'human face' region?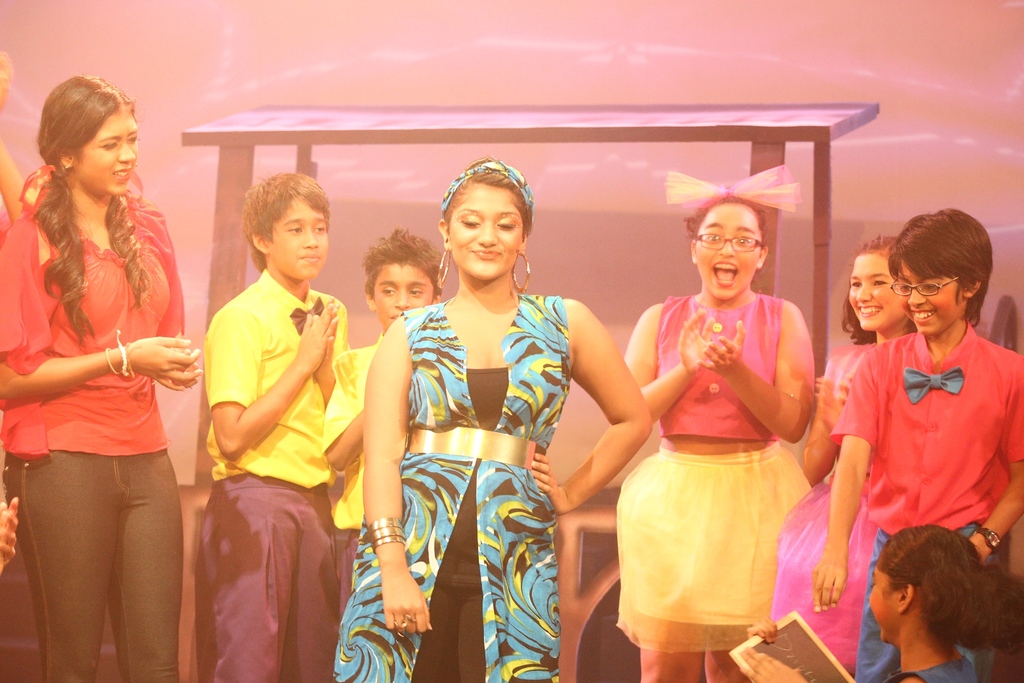
[867,570,897,637]
